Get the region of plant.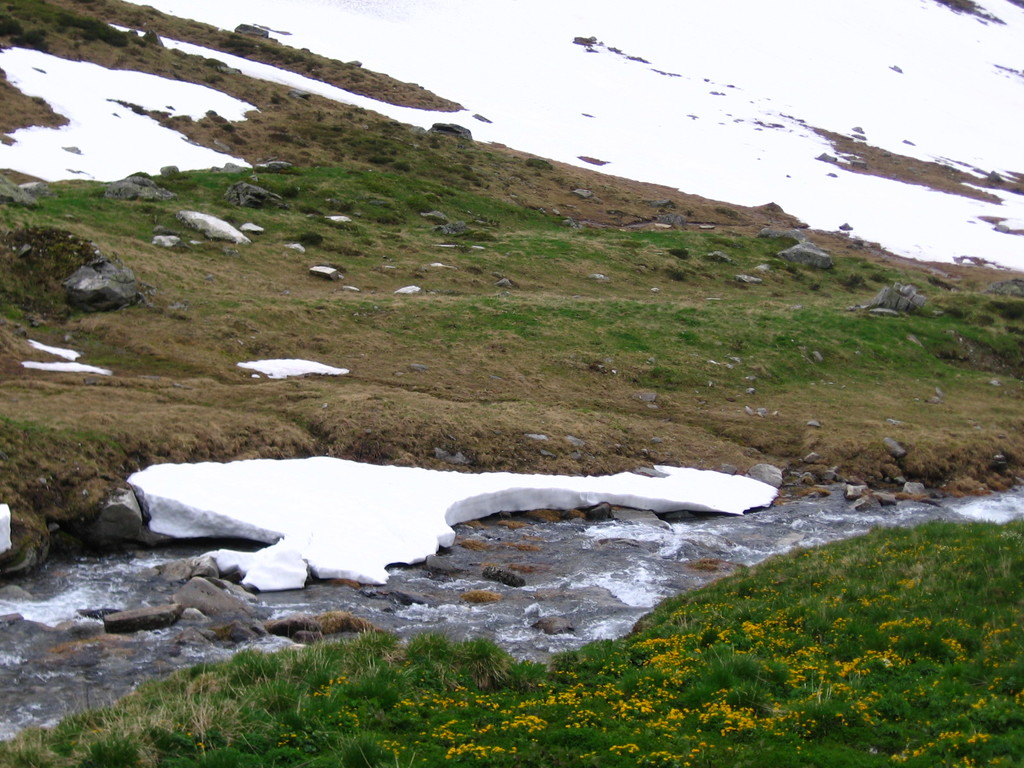
crop(101, 340, 196, 373).
